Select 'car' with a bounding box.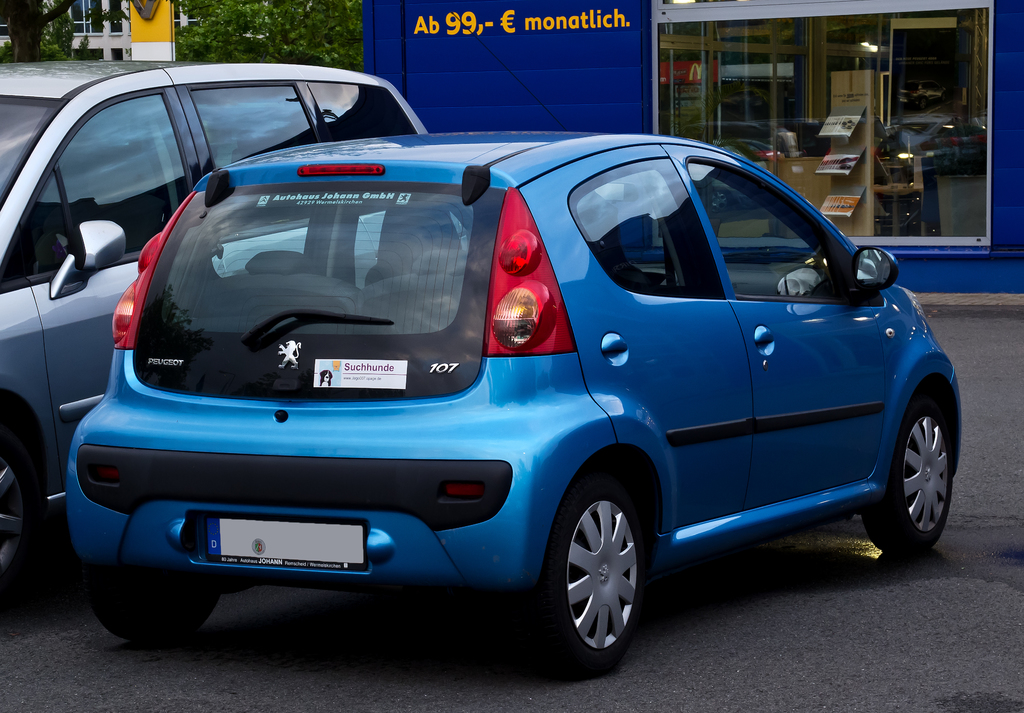
65 12 958 675.
